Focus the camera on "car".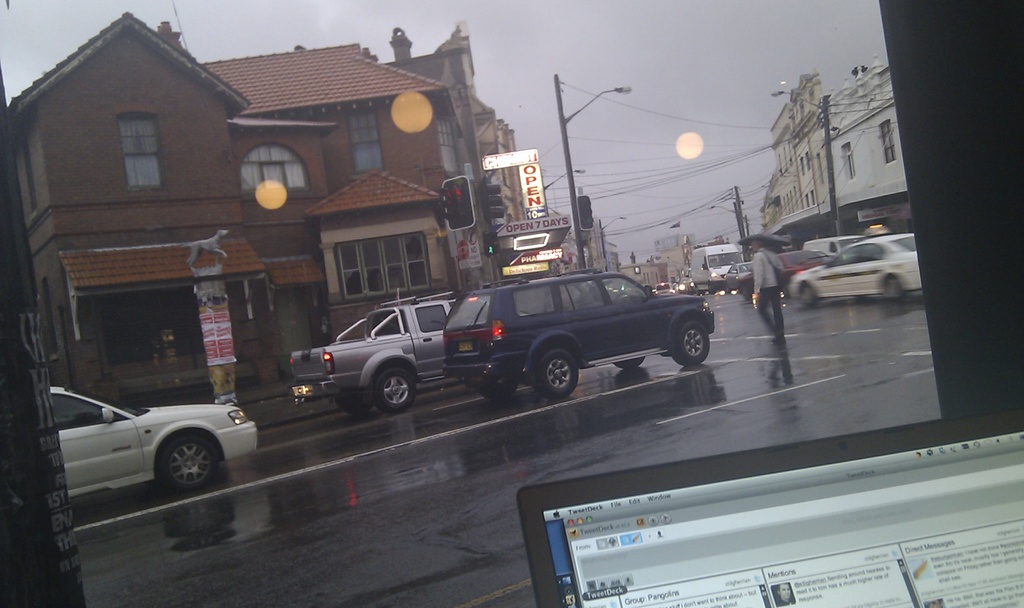
Focus region: box=[675, 280, 684, 294].
